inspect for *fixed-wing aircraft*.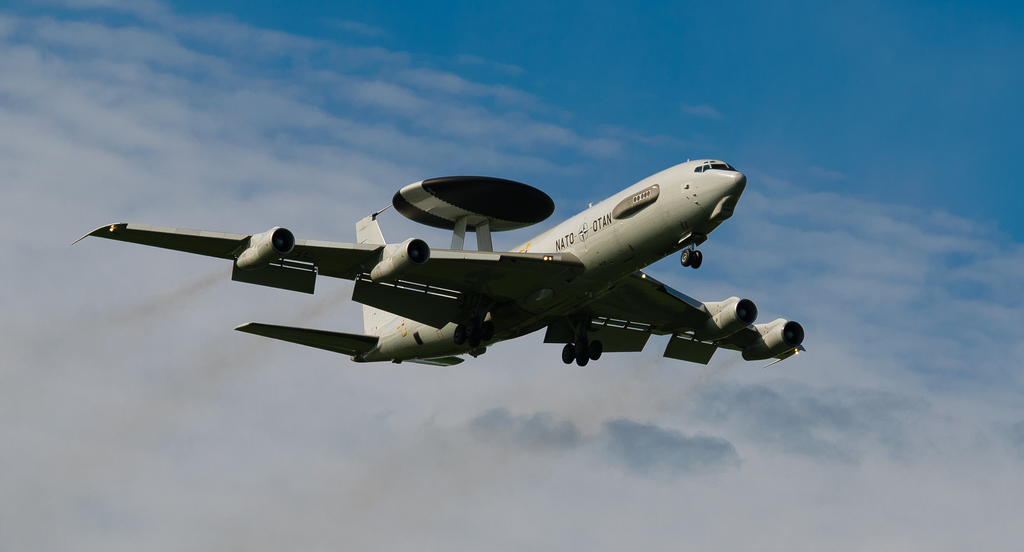
Inspection: x1=72 y1=155 x2=805 y2=366.
